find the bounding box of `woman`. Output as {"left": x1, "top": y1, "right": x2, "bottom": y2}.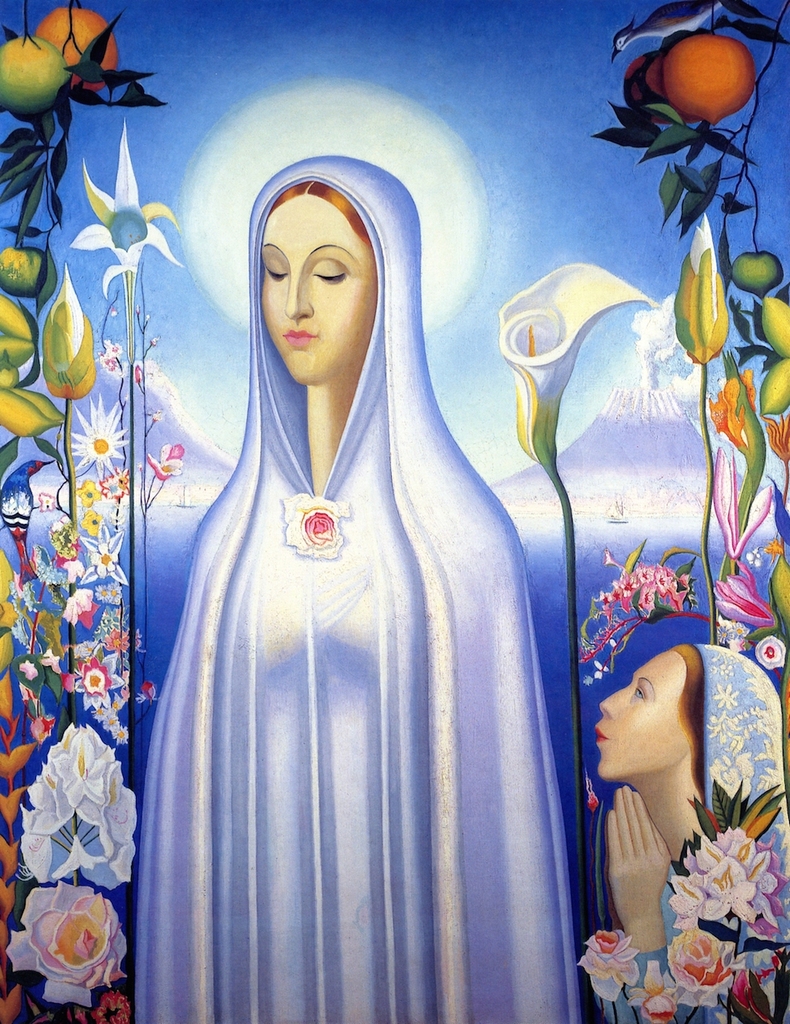
{"left": 127, "top": 152, "right": 577, "bottom": 1023}.
